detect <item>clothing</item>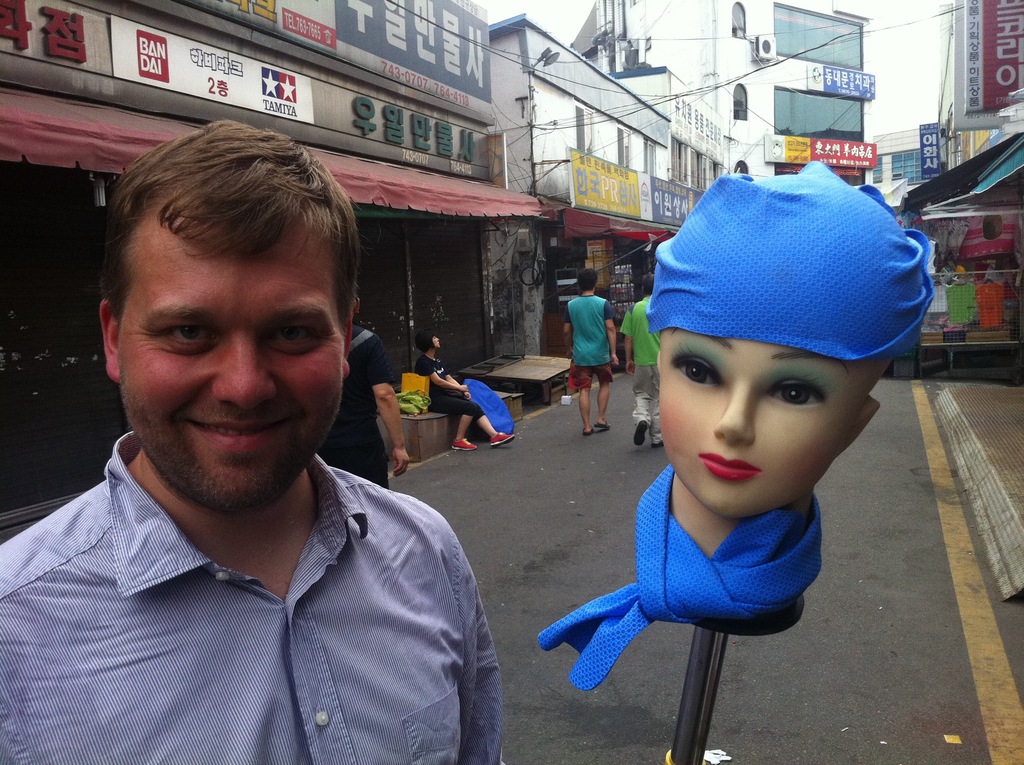
<bbox>648, 156, 939, 360</bbox>
